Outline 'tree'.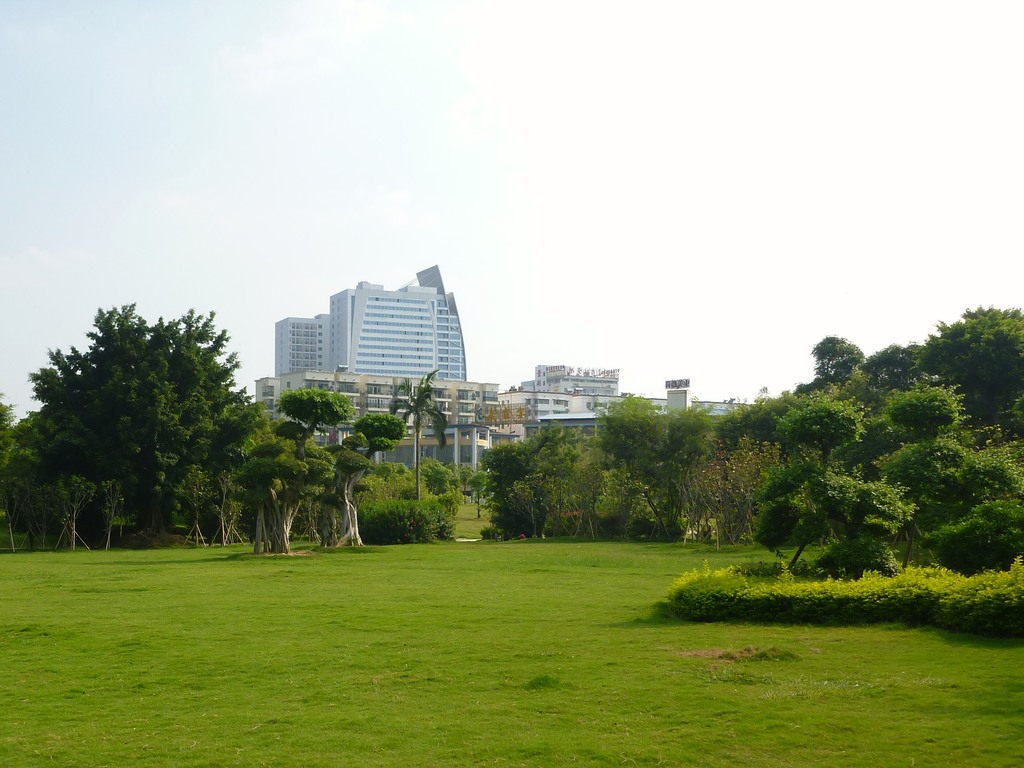
Outline: Rect(235, 439, 320, 564).
